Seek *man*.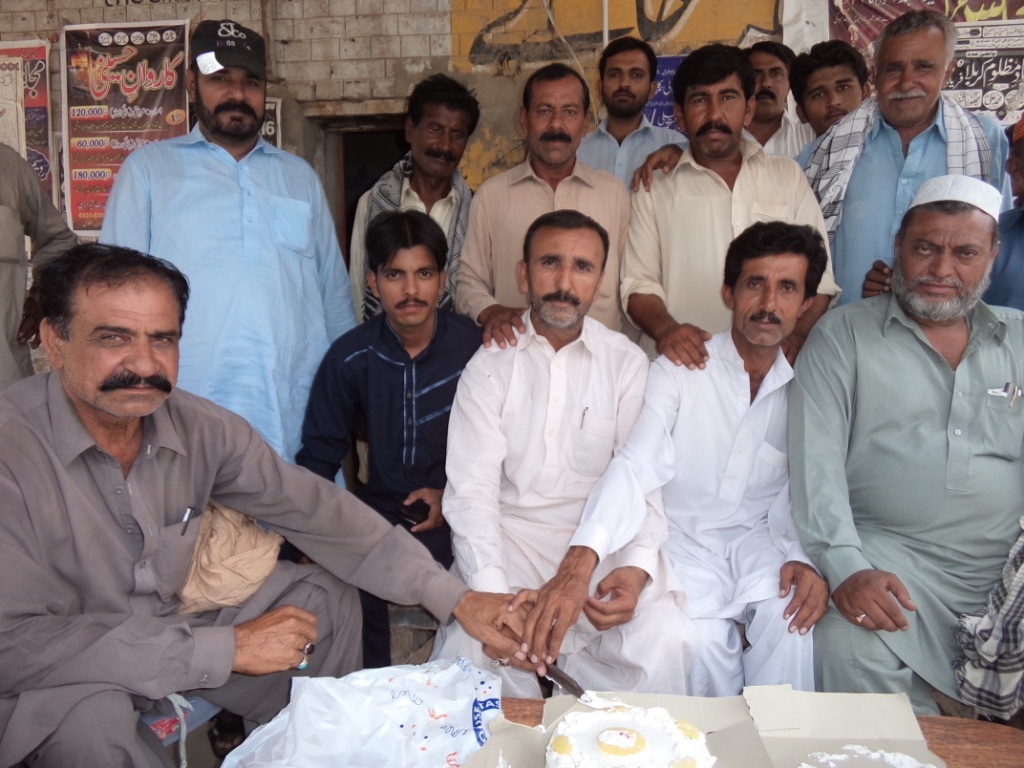
{"left": 768, "top": 140, "right": 1017, "bottom": 704}.
